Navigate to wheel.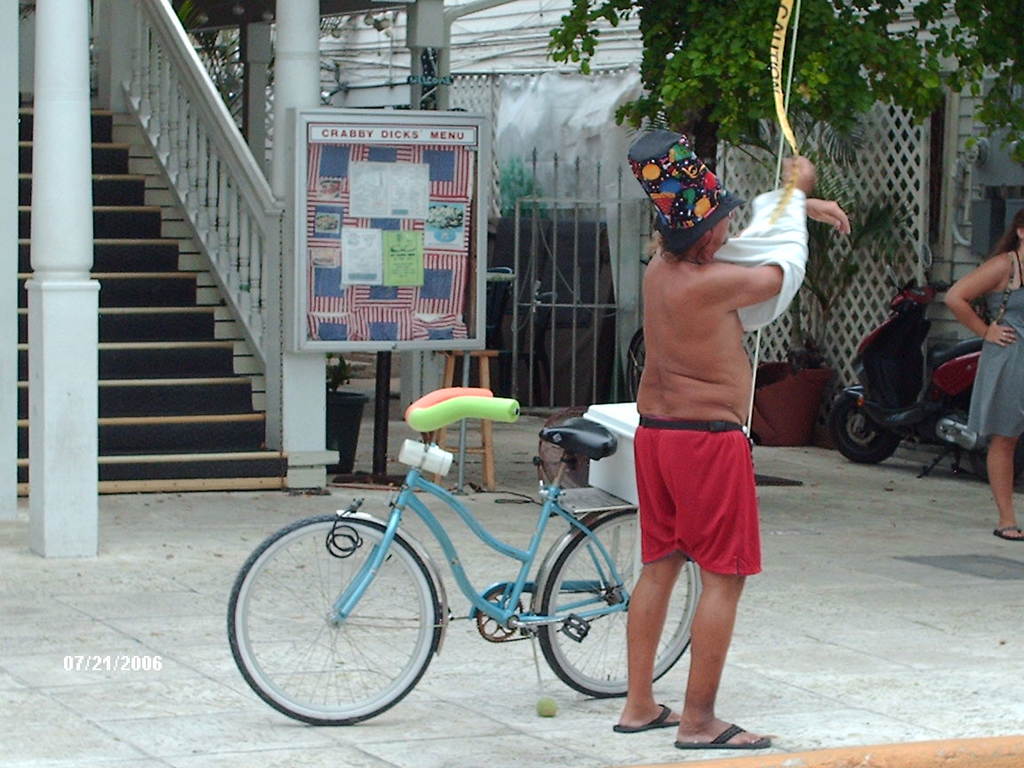
Navigation target: (835,396,900,464).
